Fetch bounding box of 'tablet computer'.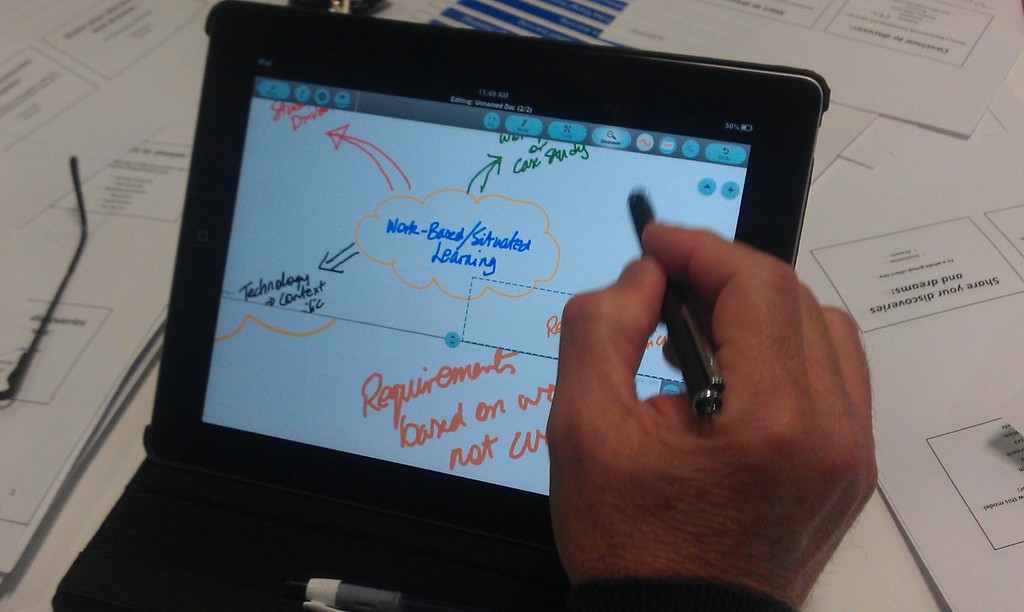
Bbox: locate(149, 0, 828, 568).
